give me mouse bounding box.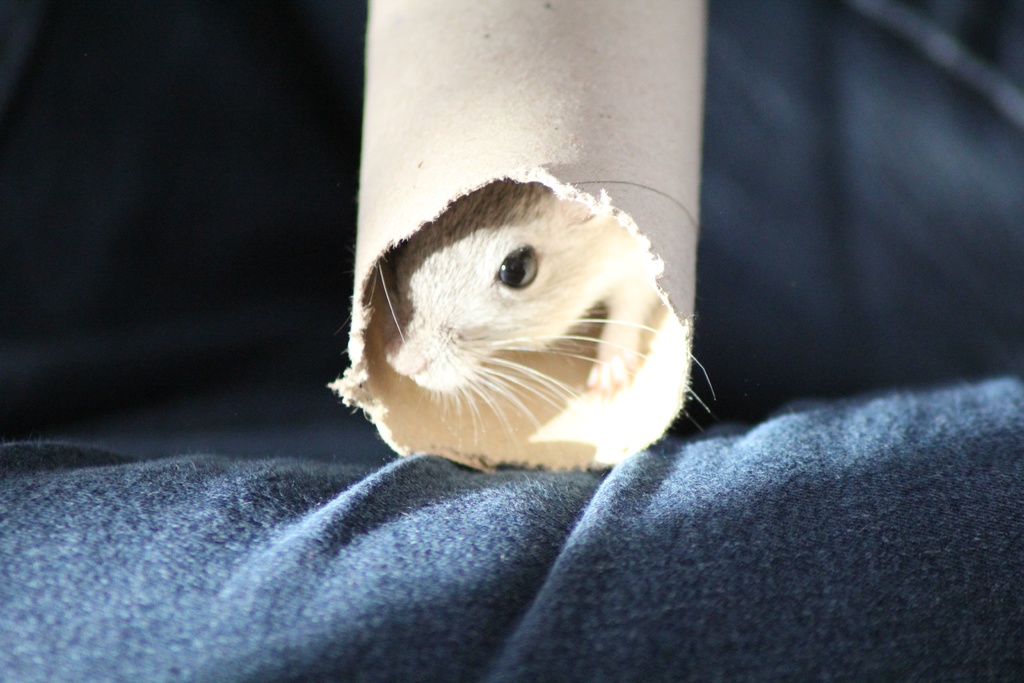
342 187 705 494.
